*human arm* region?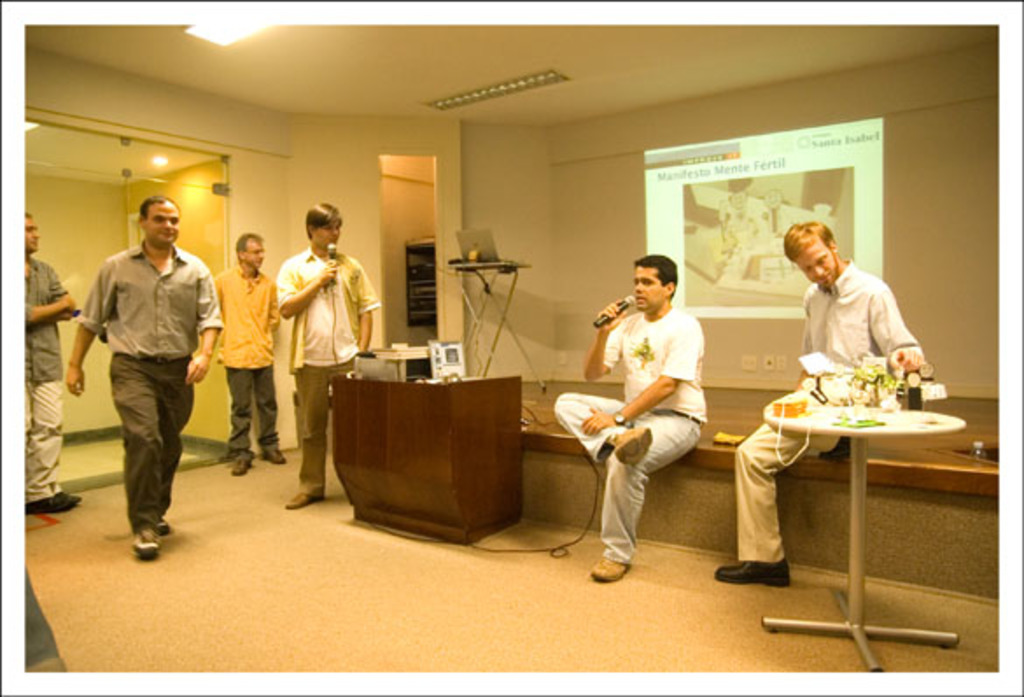
<bbox>18, 291, 75, 326</bbox>
